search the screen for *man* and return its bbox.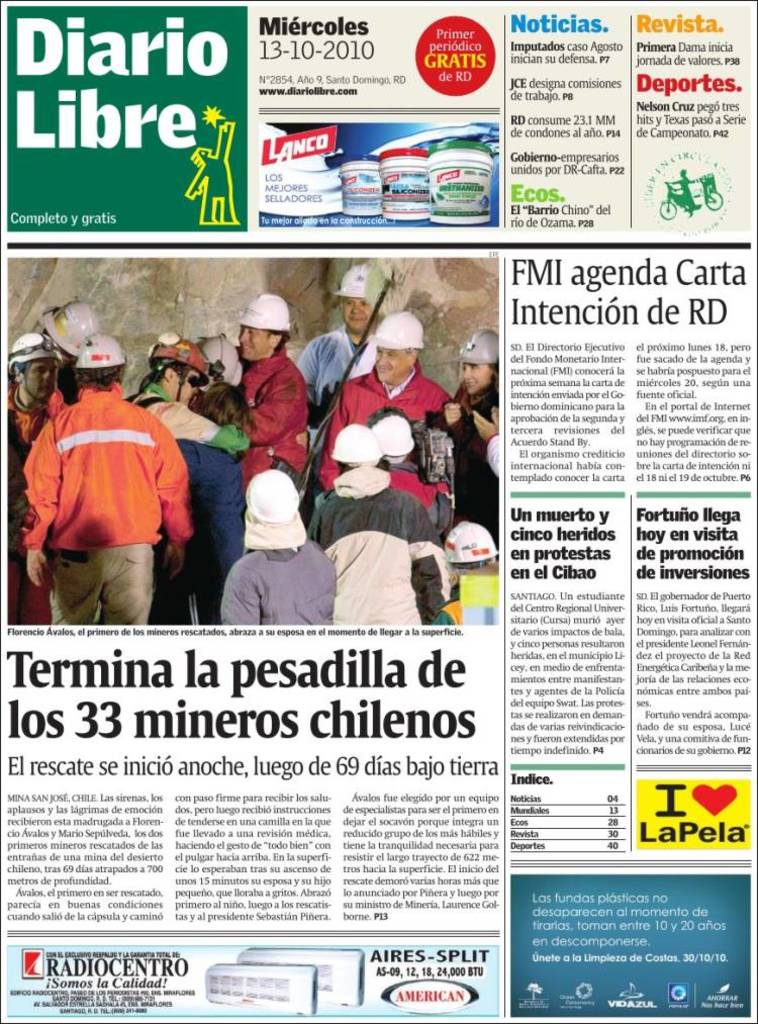
Found: [left=318, top=309, right=455, bottom=534].
